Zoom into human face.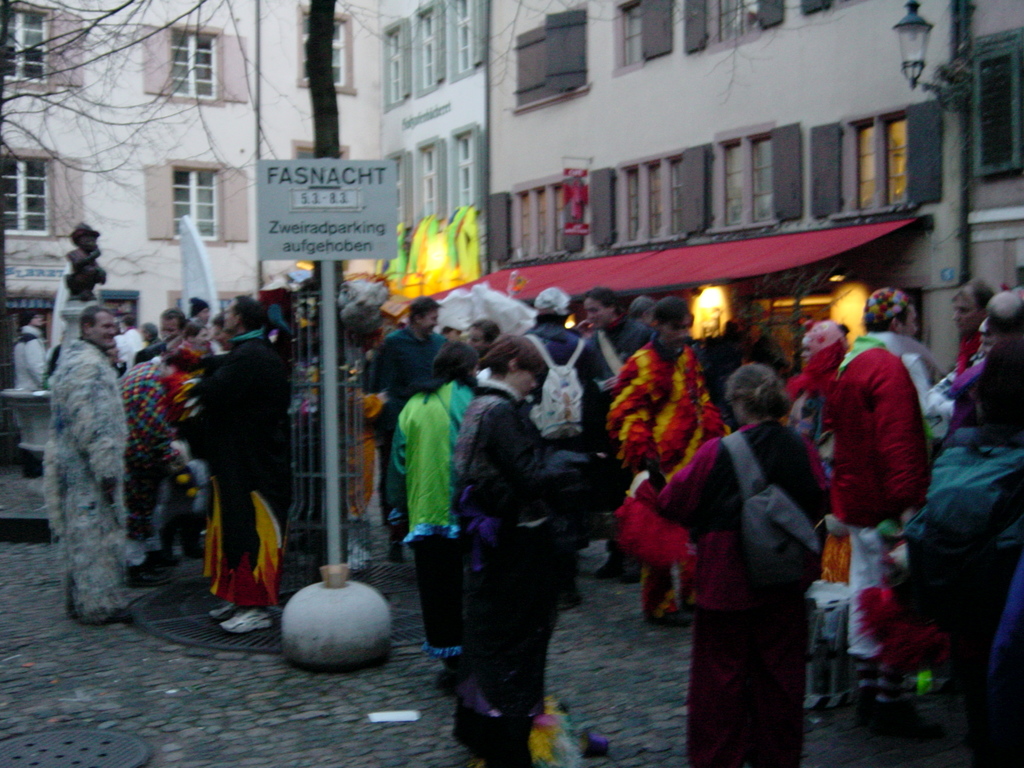
Zoom target: BBox(584, 298, 612, 328).
